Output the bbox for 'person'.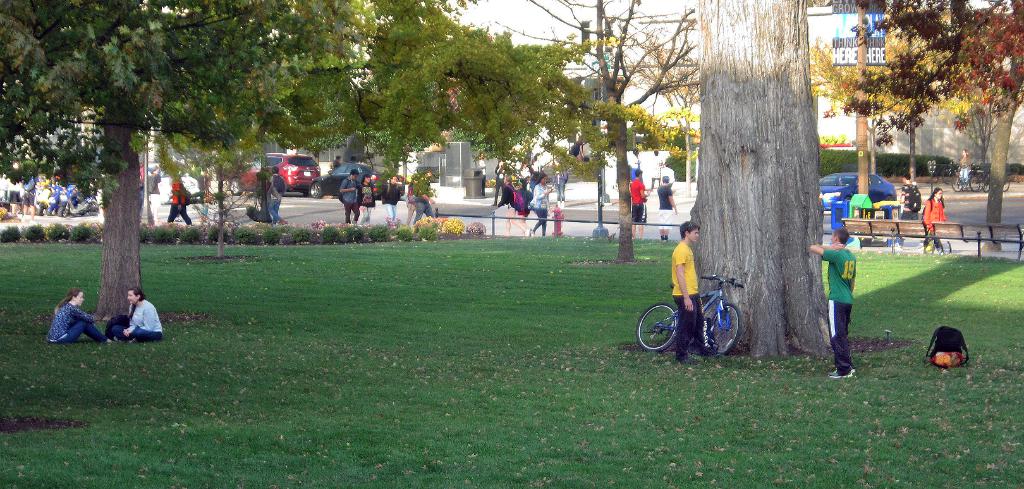
select_region(626, 171, 648, 220).
